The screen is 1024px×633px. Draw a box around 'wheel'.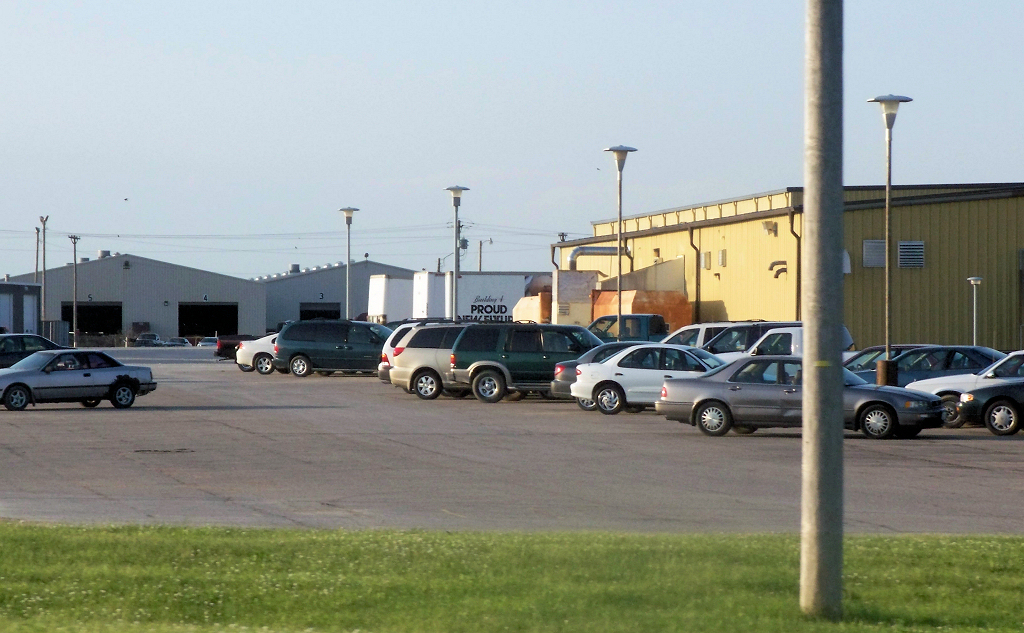
<box>700,401,730,433</box>.
